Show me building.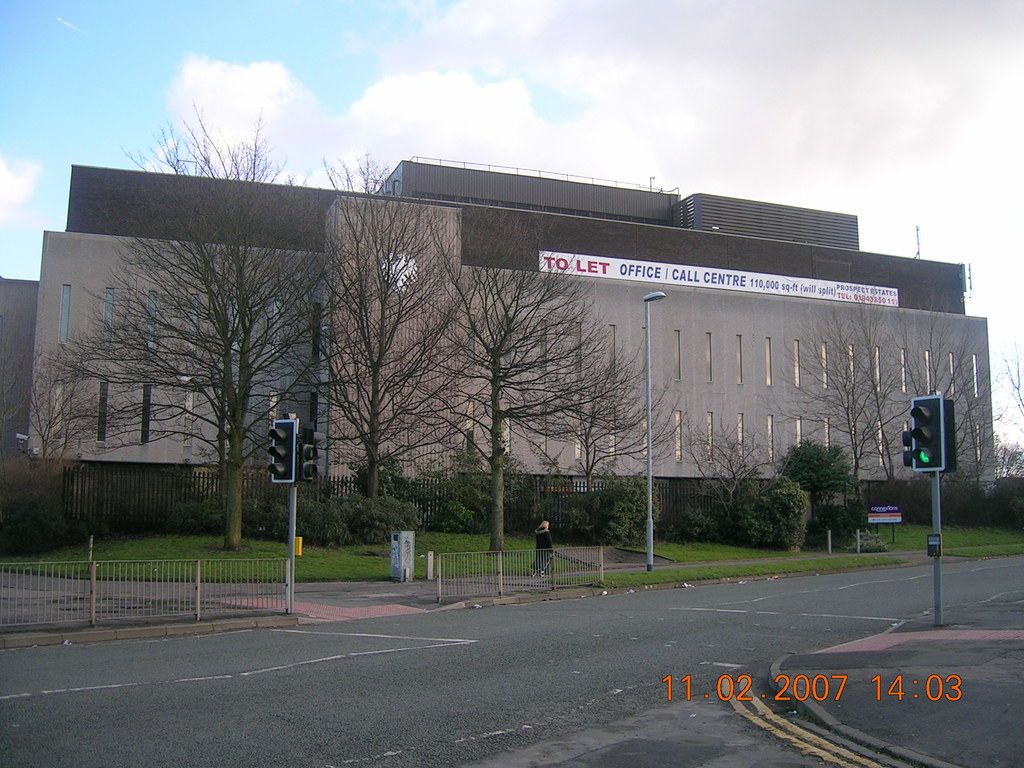
building is here: bbox=(21, 157, 996, 524).
